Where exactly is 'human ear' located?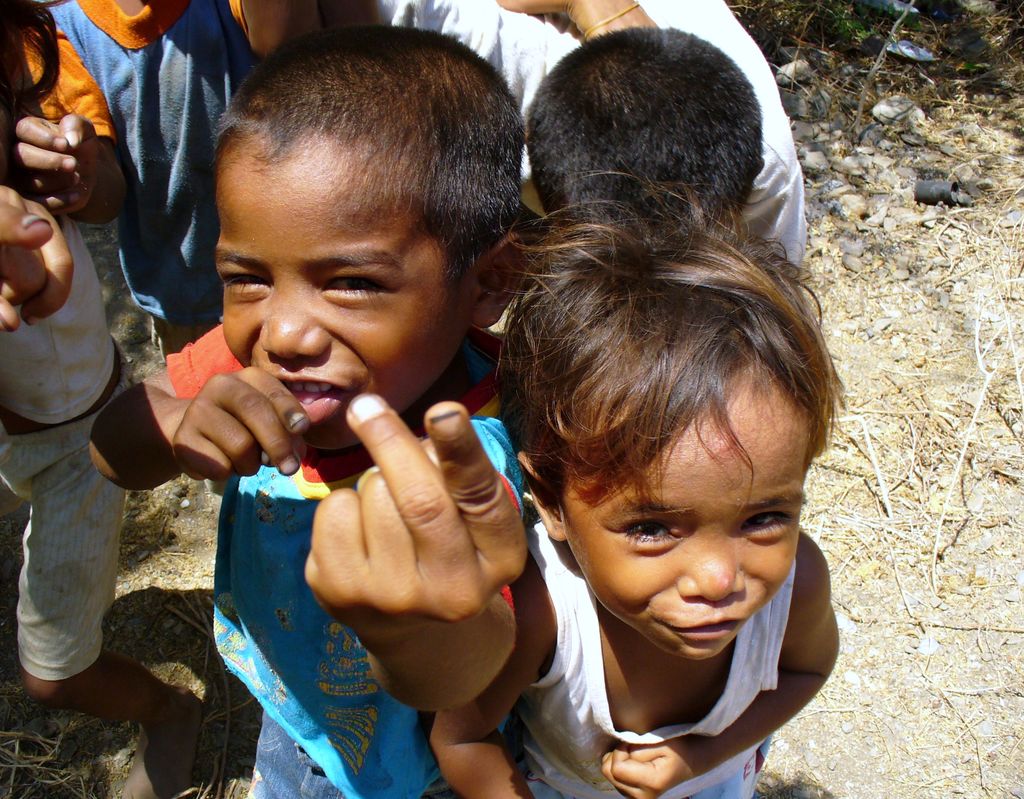
Its bounding box is bbox=(474, 229, 532, 331).
